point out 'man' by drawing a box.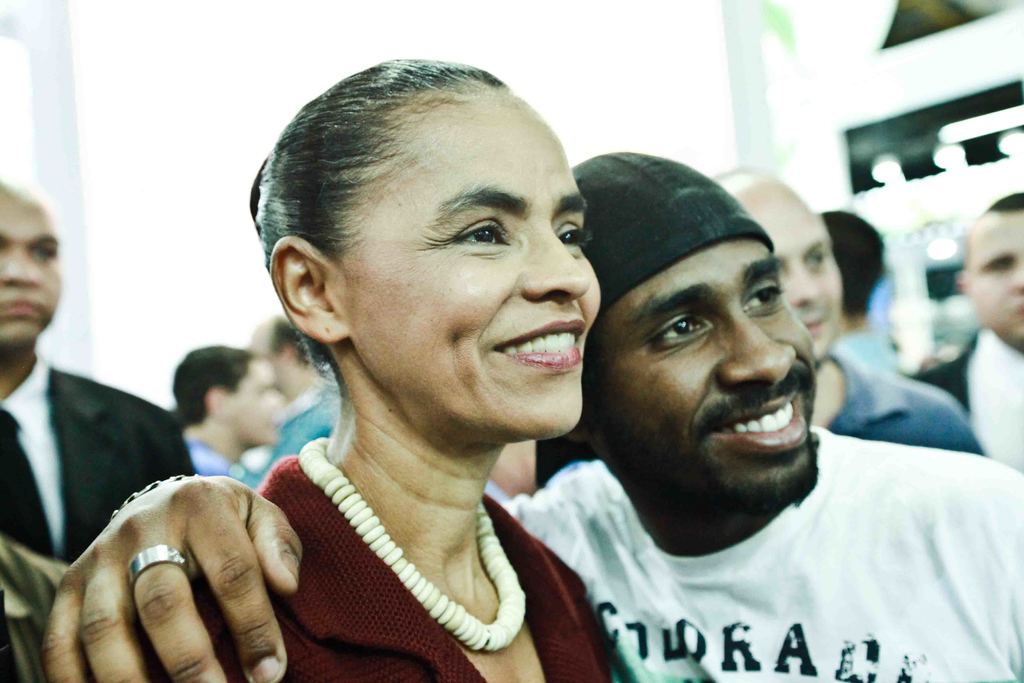
pyautogui.locateOnScreen(161, 338, 291, 496).
